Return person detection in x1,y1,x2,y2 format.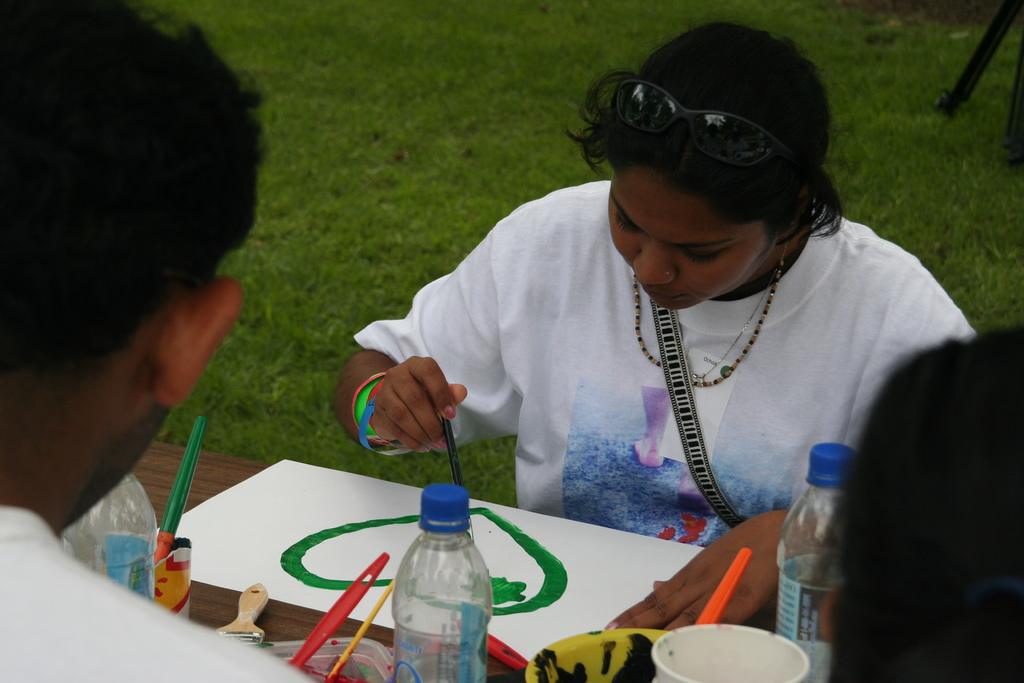
815,318,1023,682.
